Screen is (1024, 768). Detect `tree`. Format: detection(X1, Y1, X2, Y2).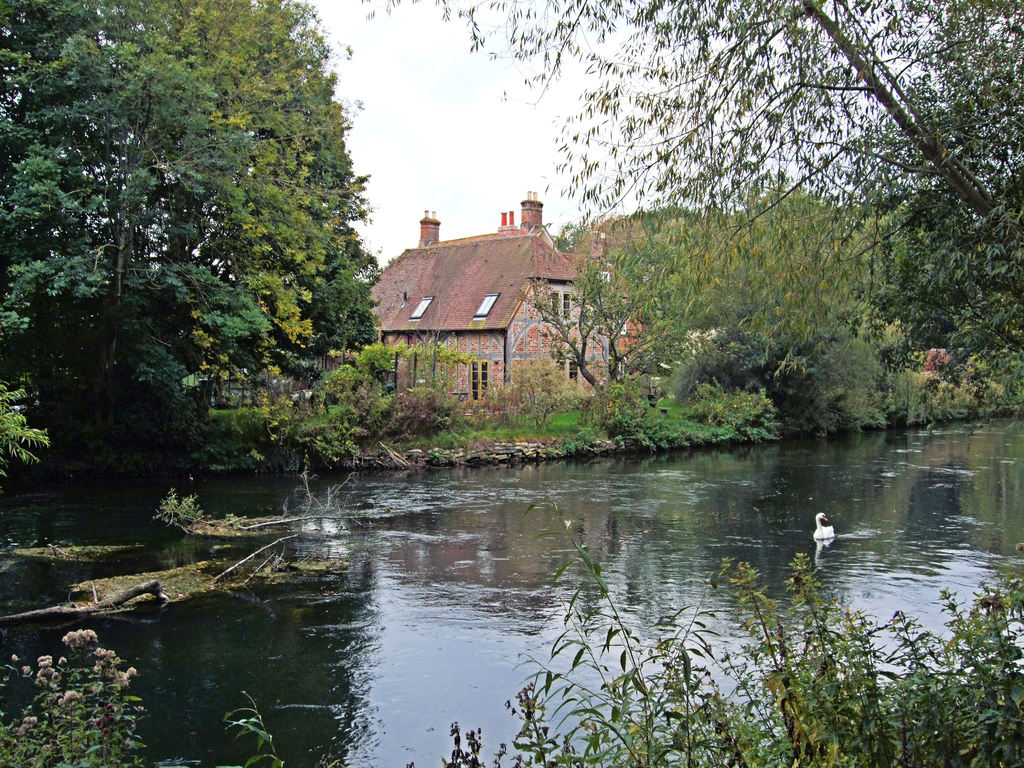
detection(18, 19, 387, 493).
